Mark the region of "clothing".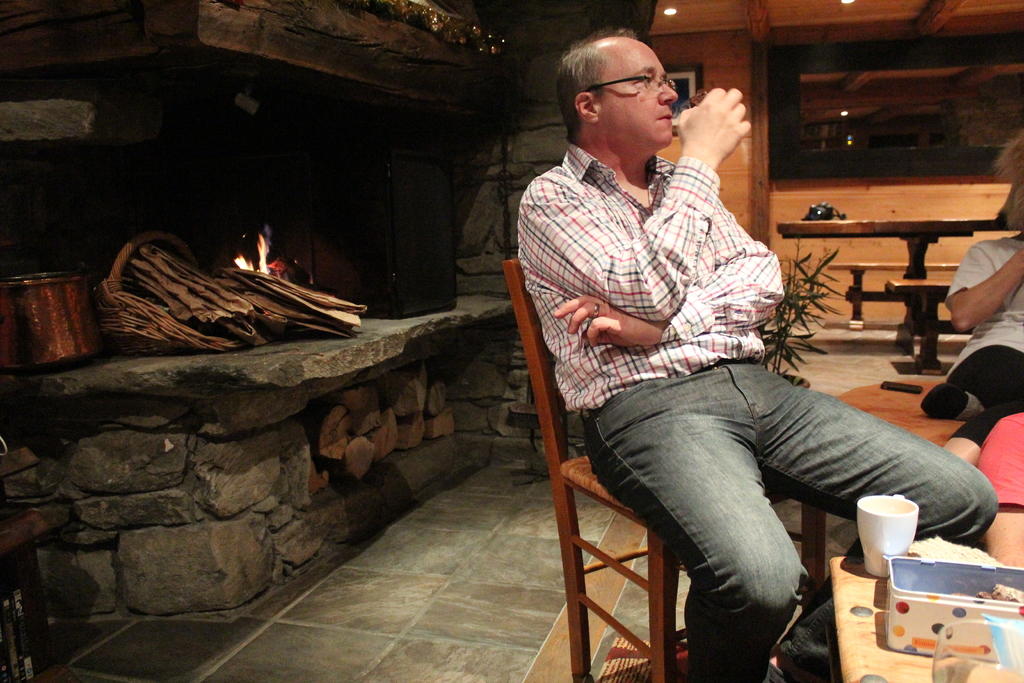
Region: (x1=931, y1=226, x2=1023, y2=452).
